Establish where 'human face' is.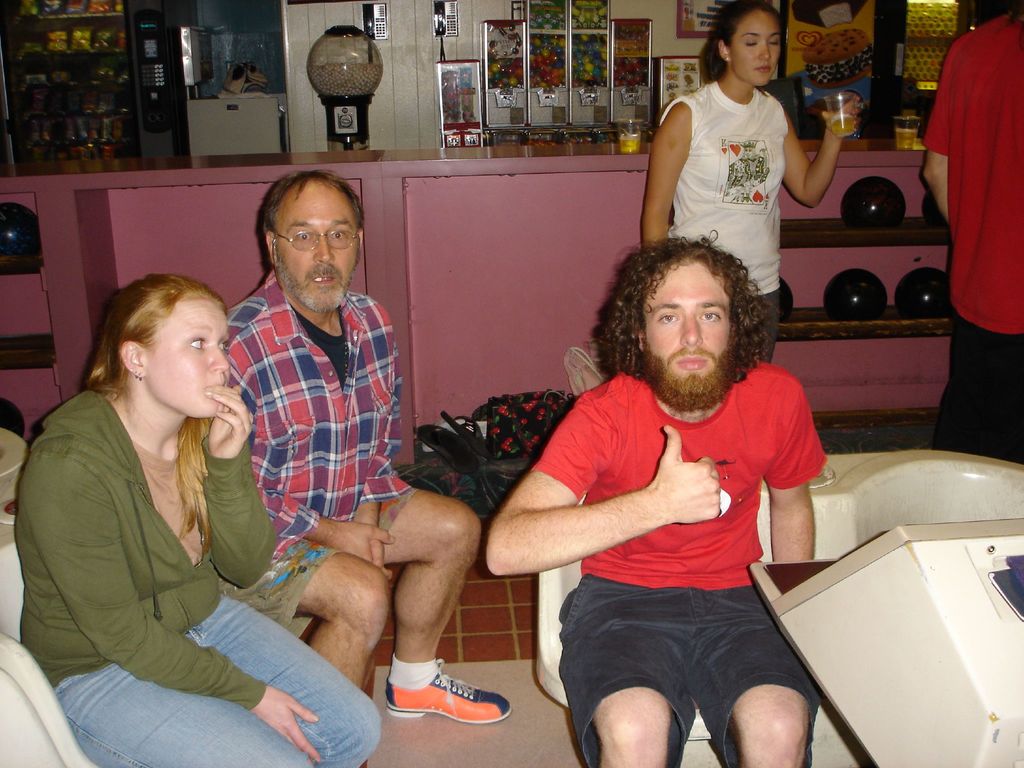
Established at locate(273, 198, 358, 310).
